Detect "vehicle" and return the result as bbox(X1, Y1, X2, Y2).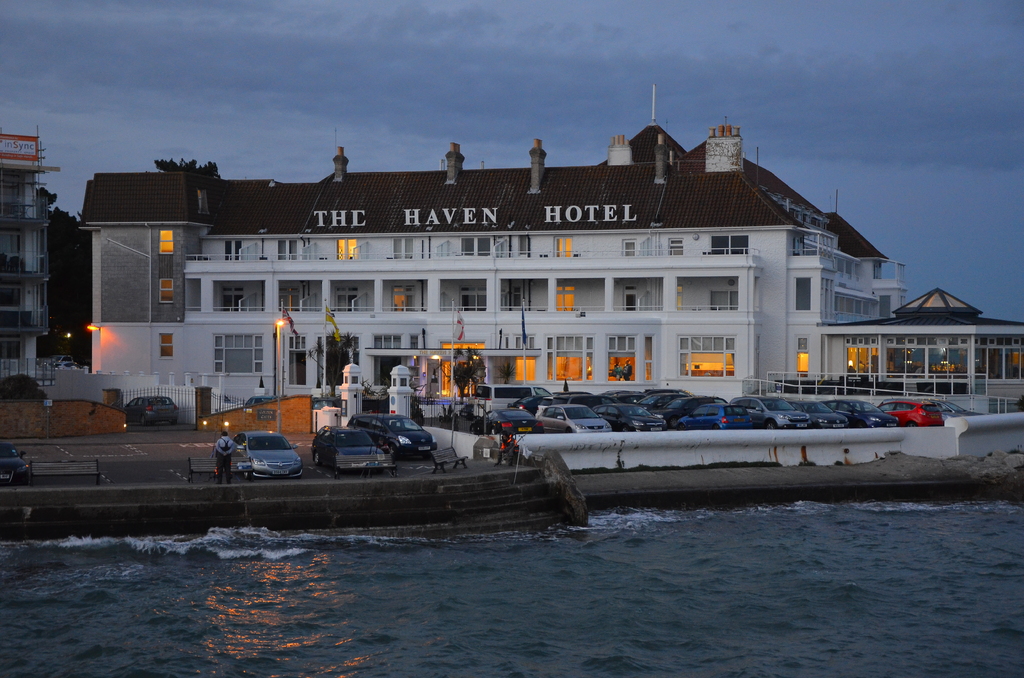
bbox(245, 395, 285, 407).
